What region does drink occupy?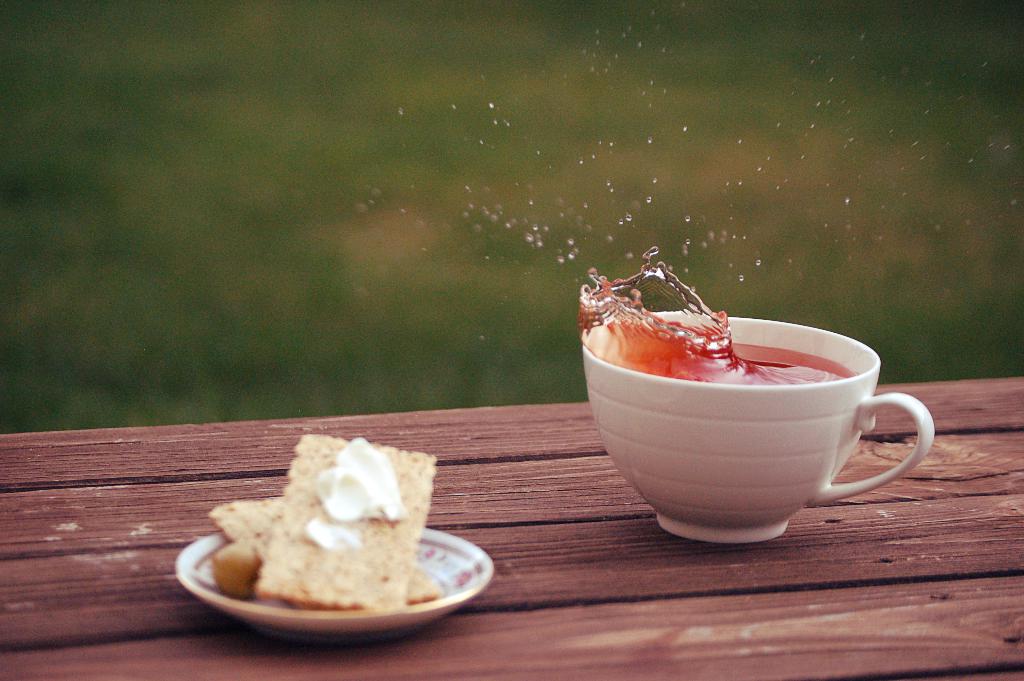
(x1=579, y1=242, x2=861, y2=386).
